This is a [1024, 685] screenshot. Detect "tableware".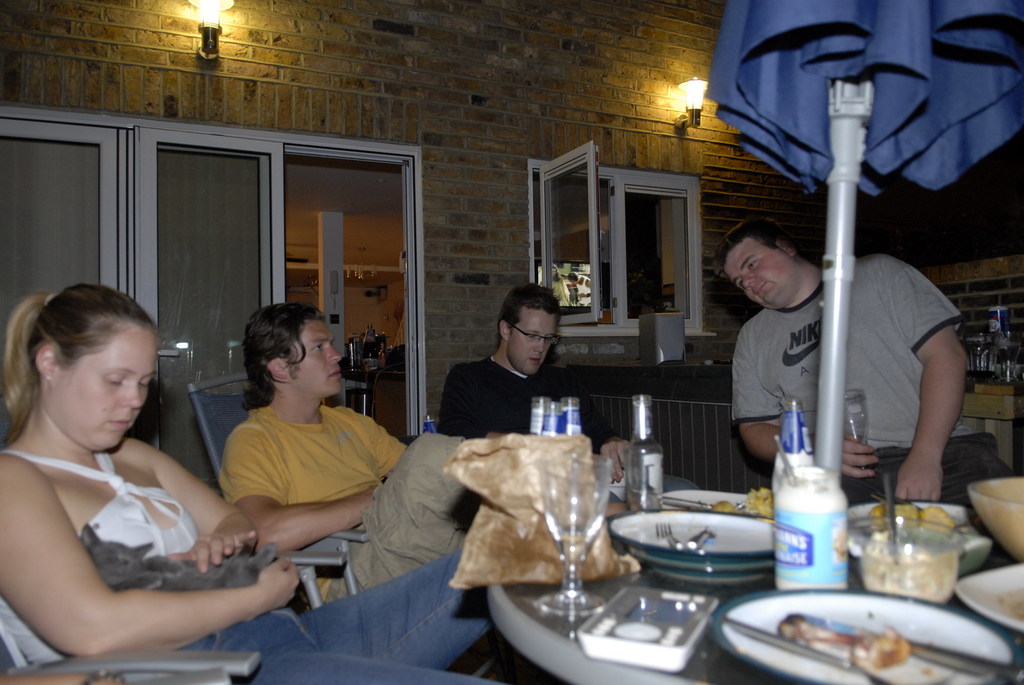
{"x1": 771, "y1": 468, "x2": 849, "y2": 590}.
